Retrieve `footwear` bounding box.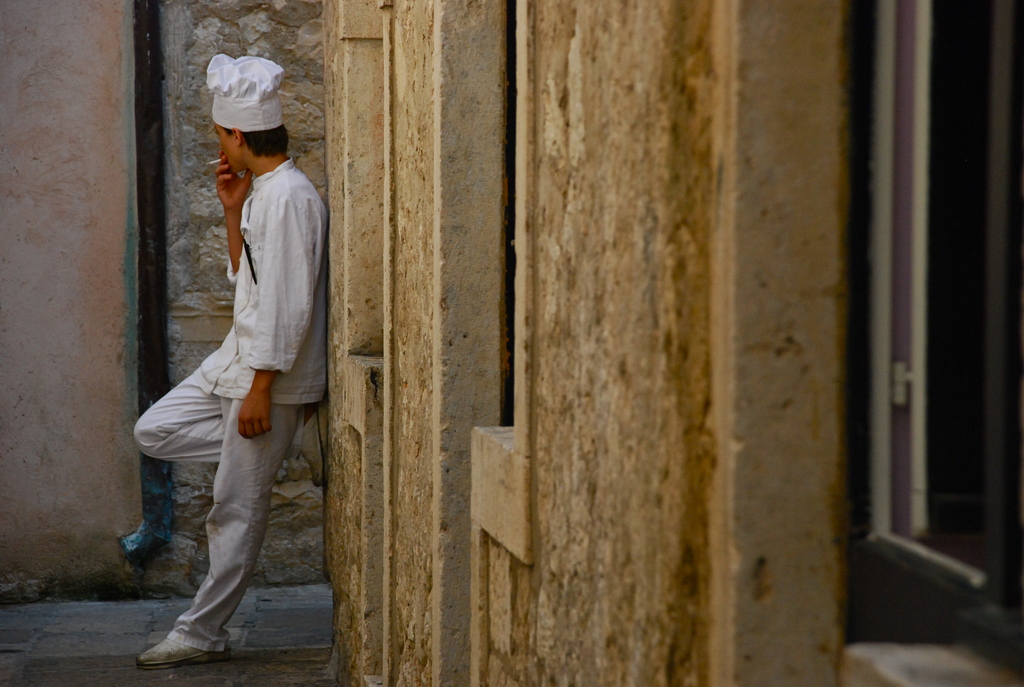
Bounding box: region(292, 406, 327, 490).
